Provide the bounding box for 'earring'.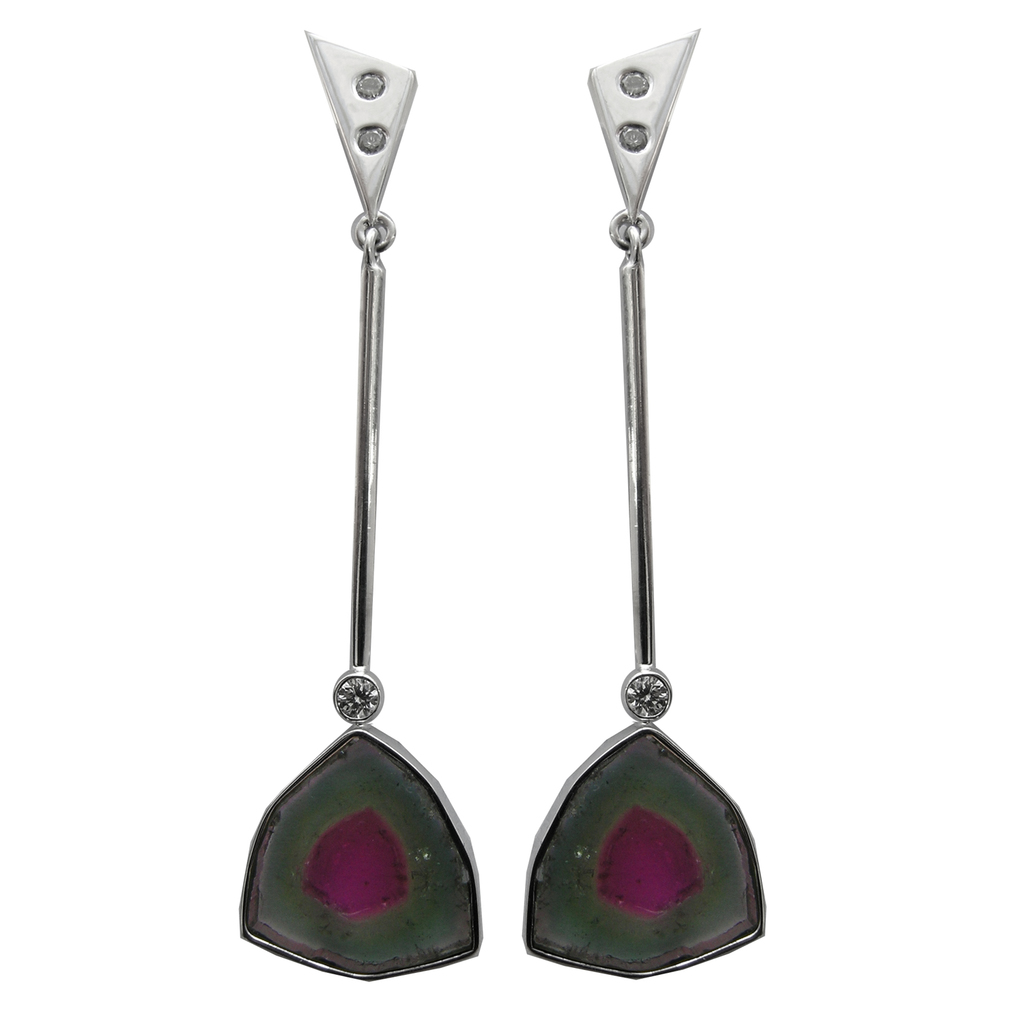
bbox=[517, 29, 763, 980].
